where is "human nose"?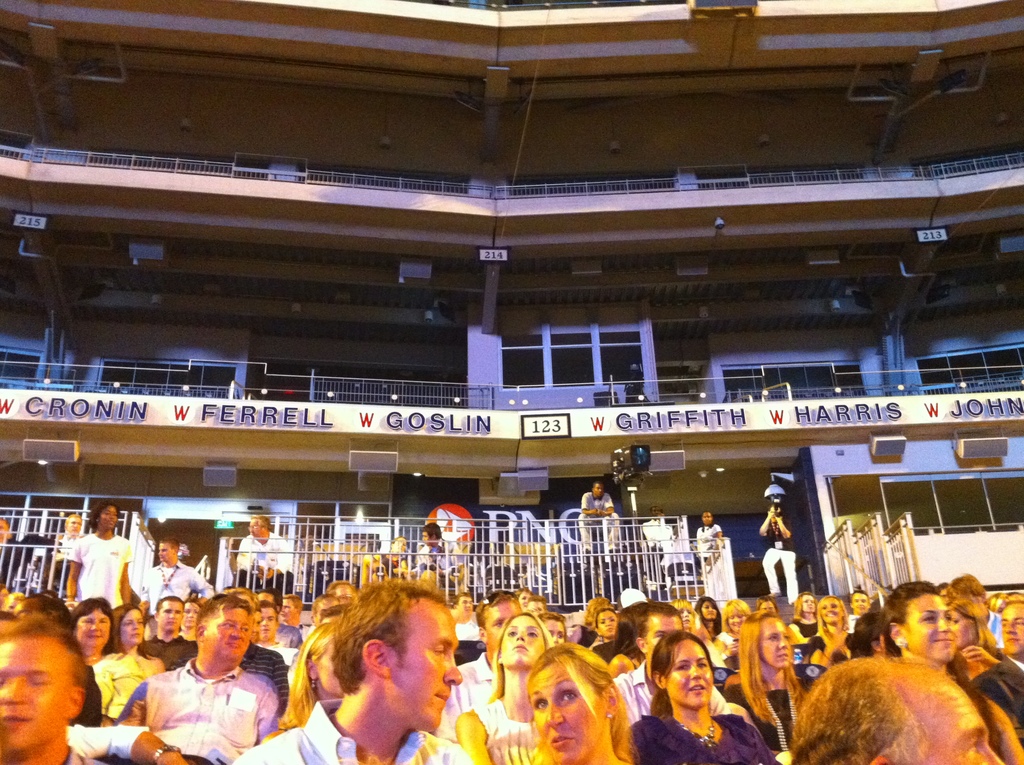
516 634 528 640.
